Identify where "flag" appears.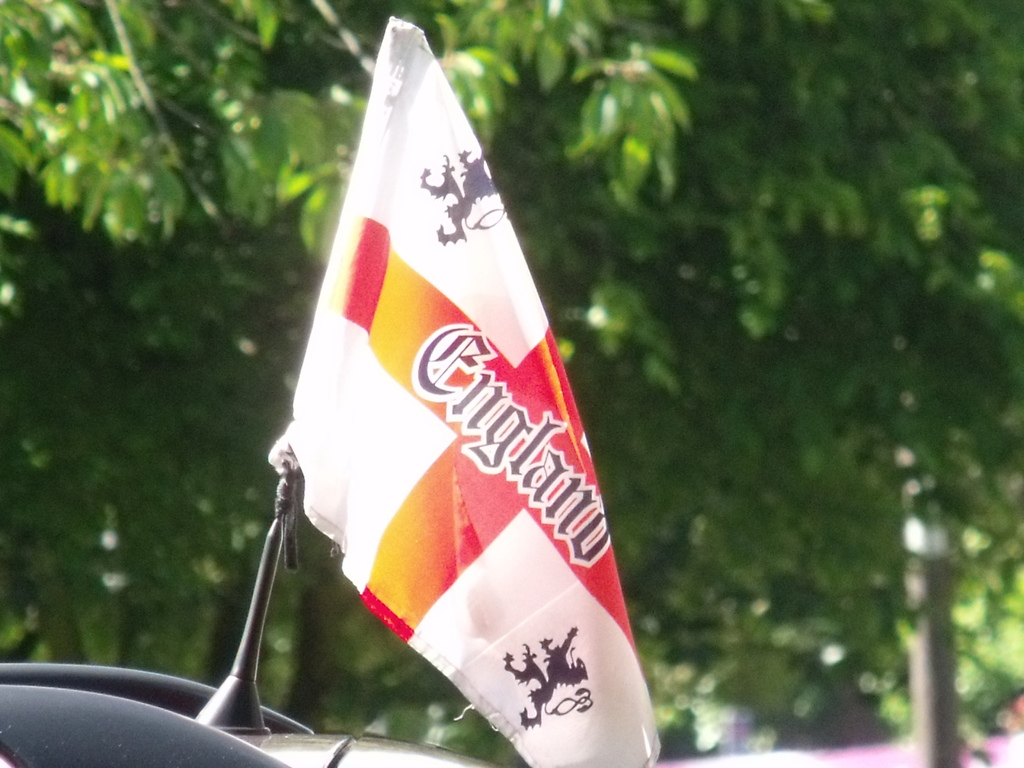
Appears at {"left": 251, "top": 24, "right": 646, "bottom": 760}.
